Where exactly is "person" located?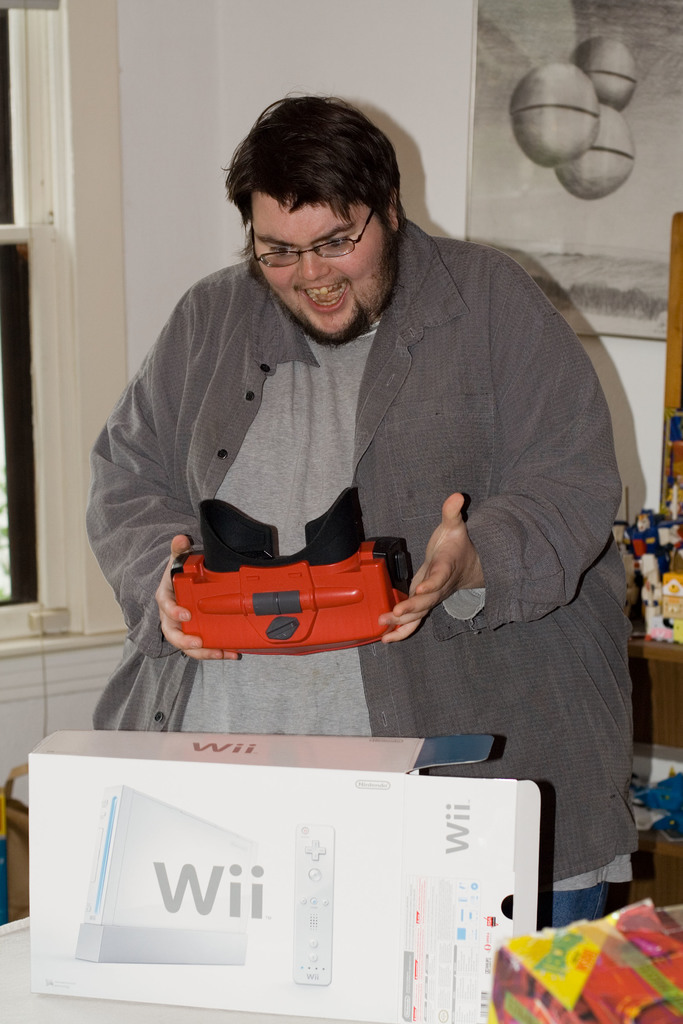
Its bounding box is 81:89:636:923.
